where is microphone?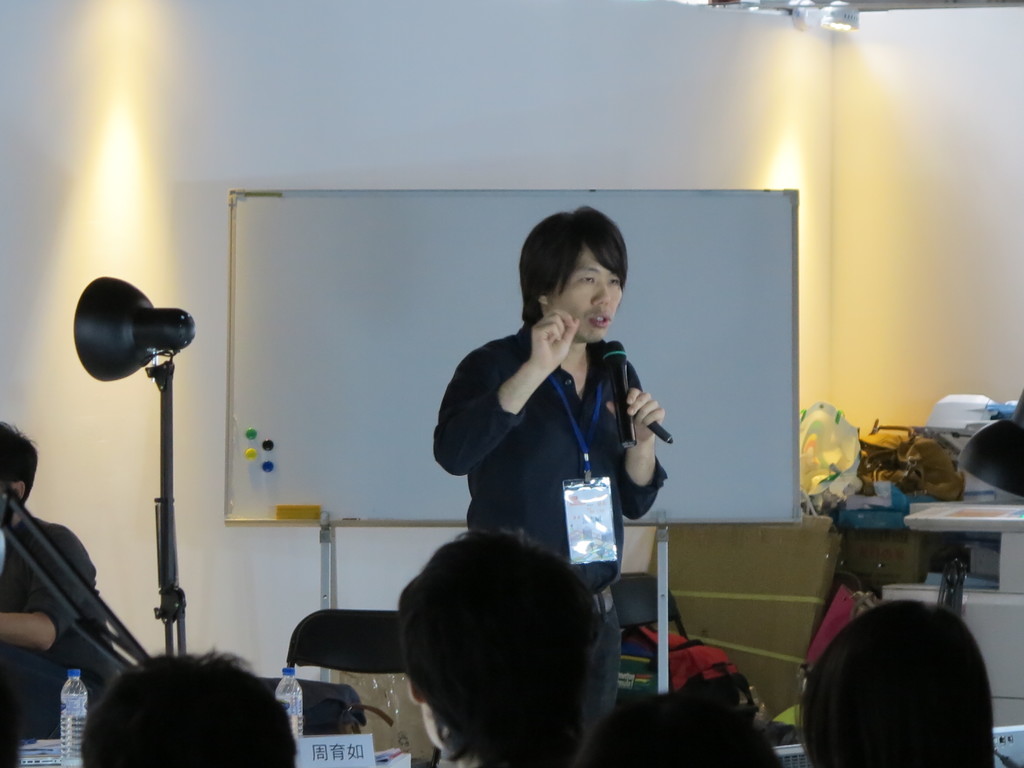
[left=601, top=337, right=636, bottom=452].
